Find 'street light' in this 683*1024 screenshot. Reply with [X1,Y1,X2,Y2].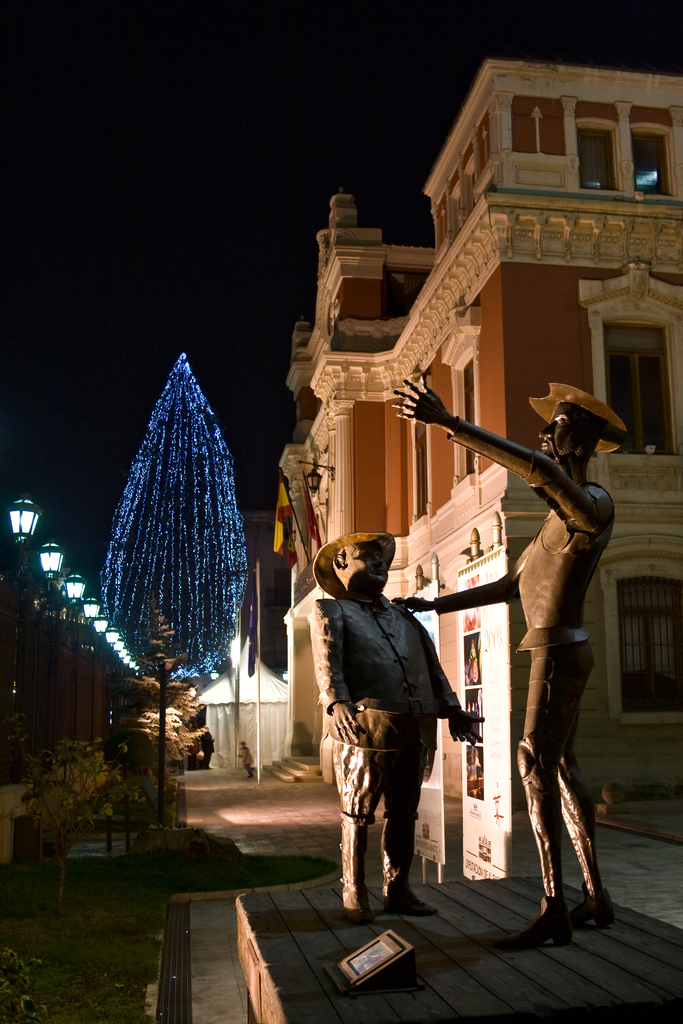
[37,540,67,758].
